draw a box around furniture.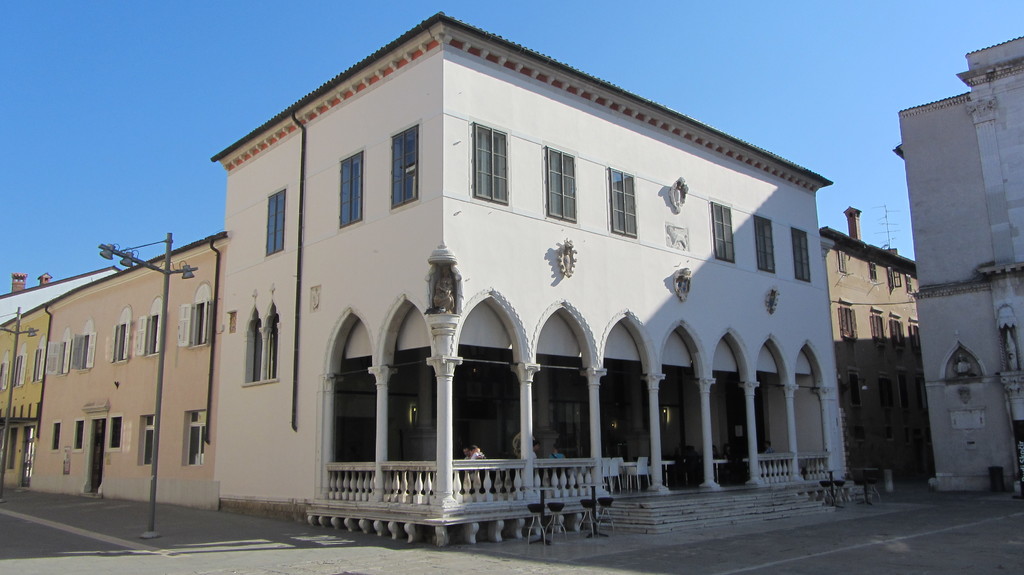
left=708, top=457, right=726, bottom=486.
